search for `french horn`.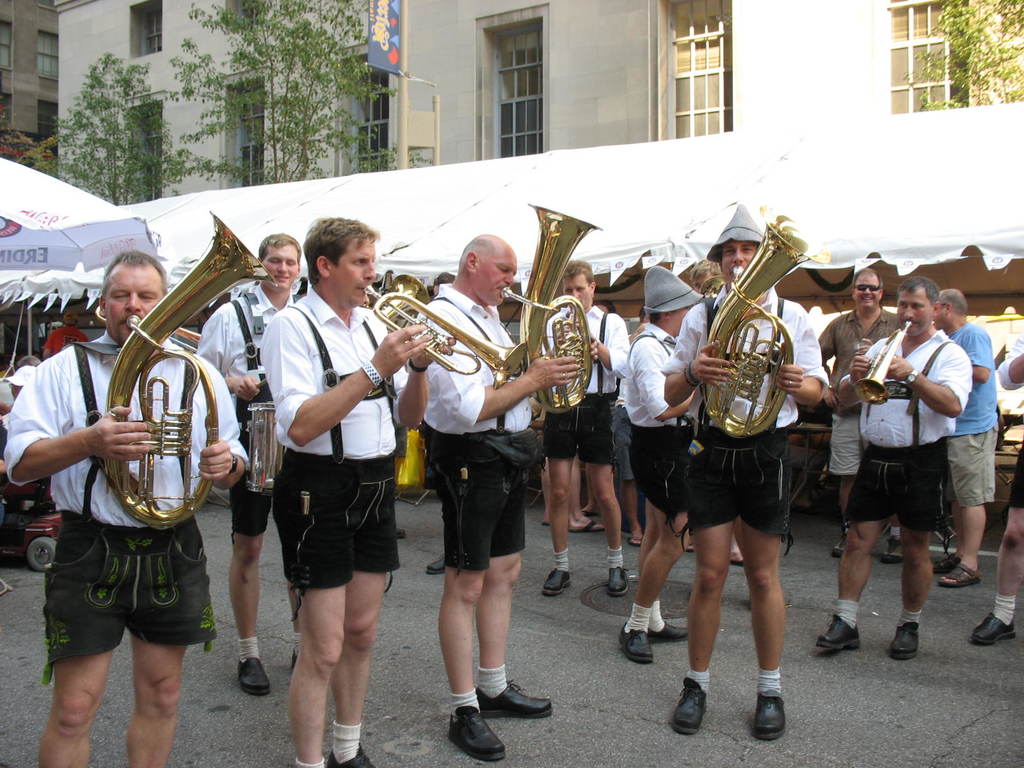
Found at box=[379, 271, 431, 333].
